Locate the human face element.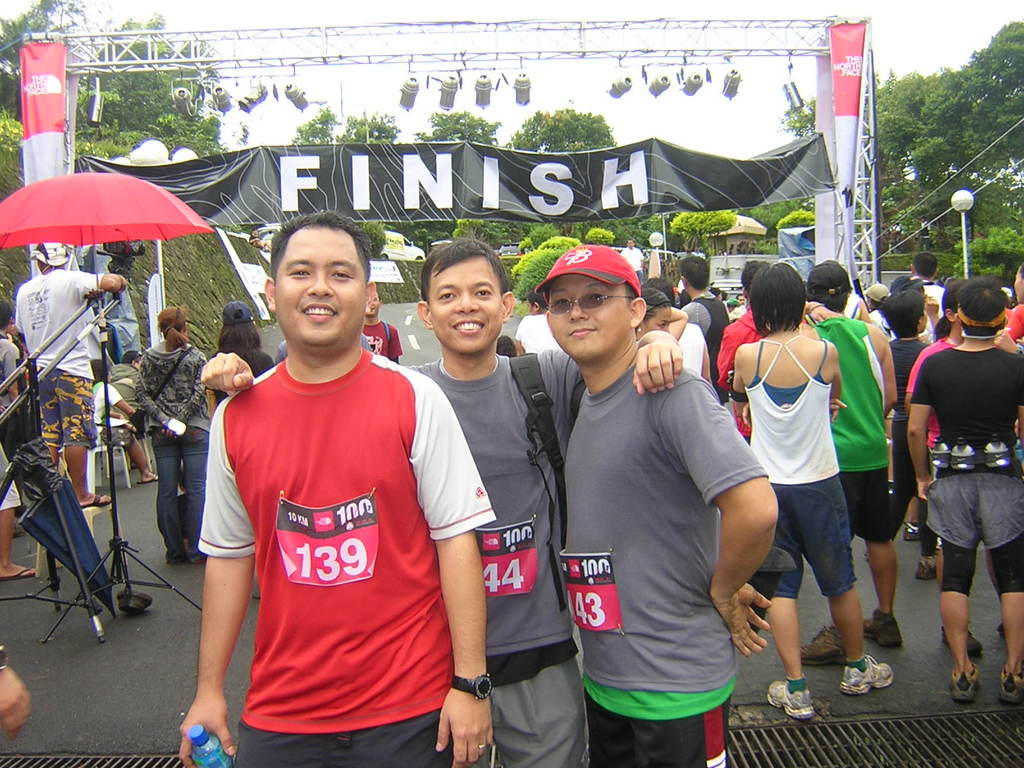
Element bbox: <region>272, 225, 369, 349</region>.
